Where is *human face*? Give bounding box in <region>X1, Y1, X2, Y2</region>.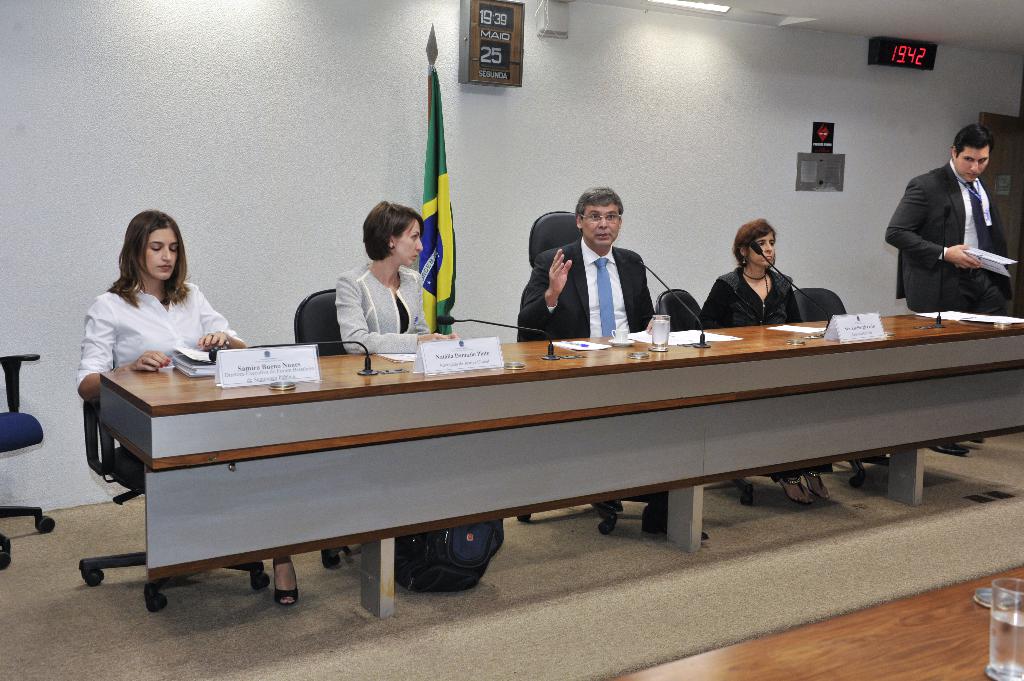
<region>396, 221, 425, 268</region>.
